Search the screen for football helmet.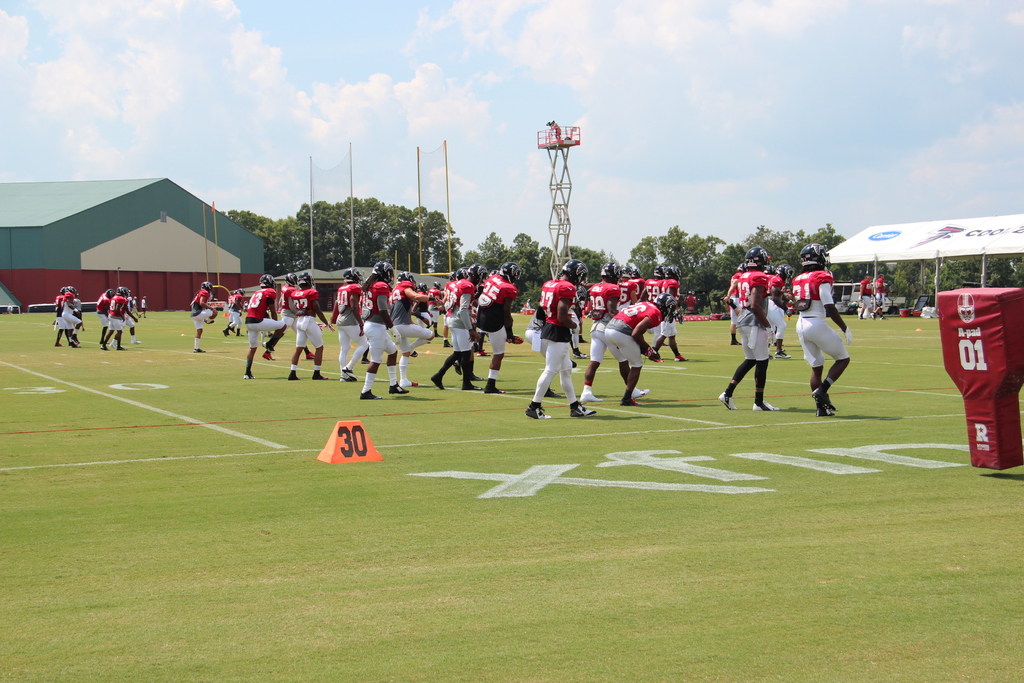
Found at [x1=597, y1=261, x2=618, y2=284].
